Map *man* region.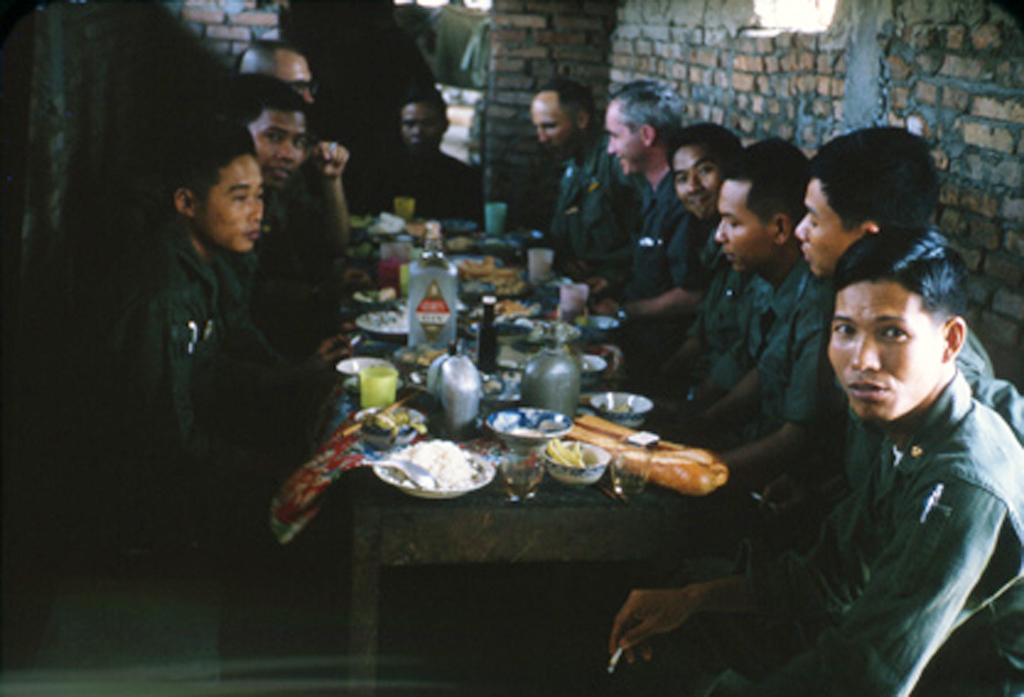
Mapped to bbox=(103, 123, 353, 517).
